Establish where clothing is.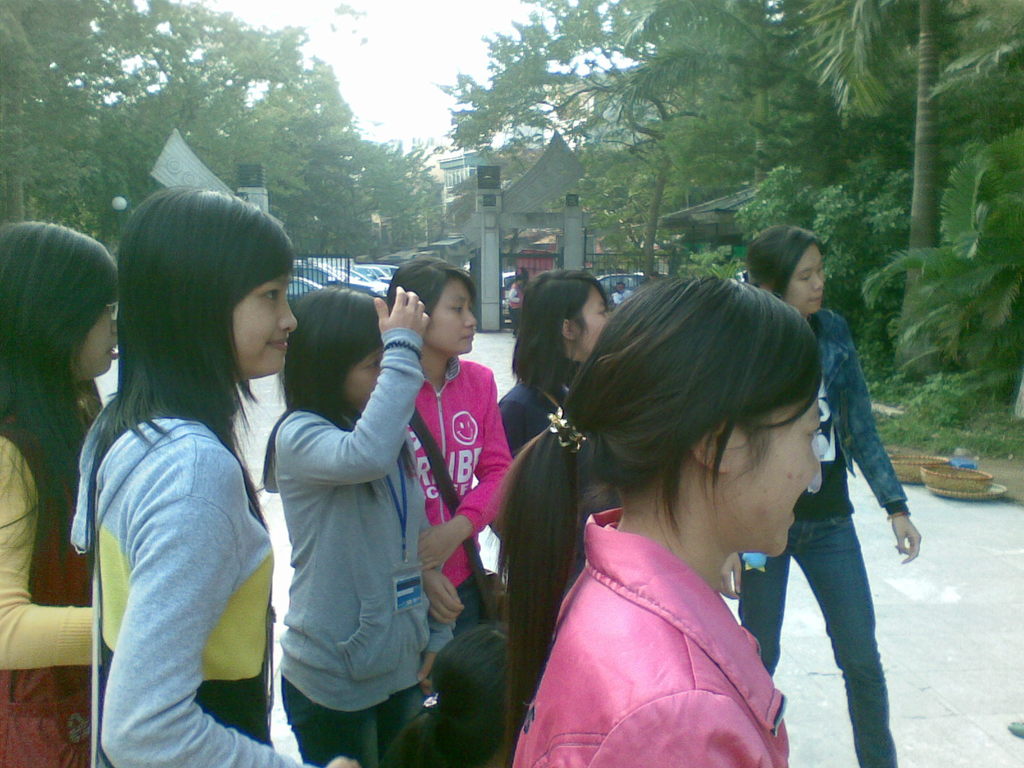
Established at BBox(0, 394, 110, 767).
